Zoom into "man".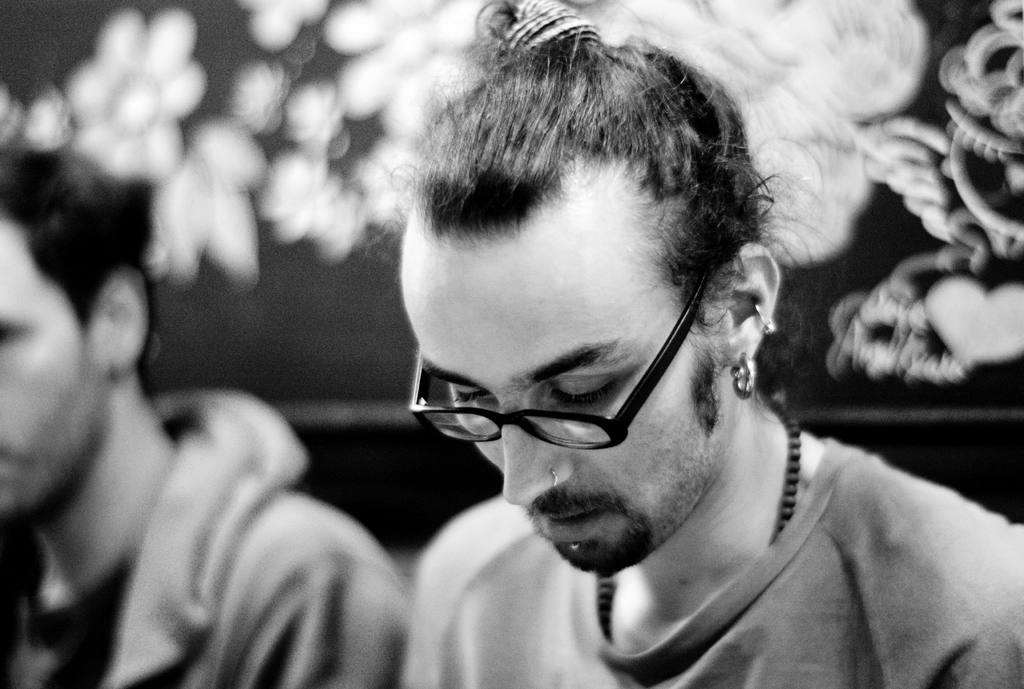
Zoom target: [left=0, top=148, right=413, bottom=688].
